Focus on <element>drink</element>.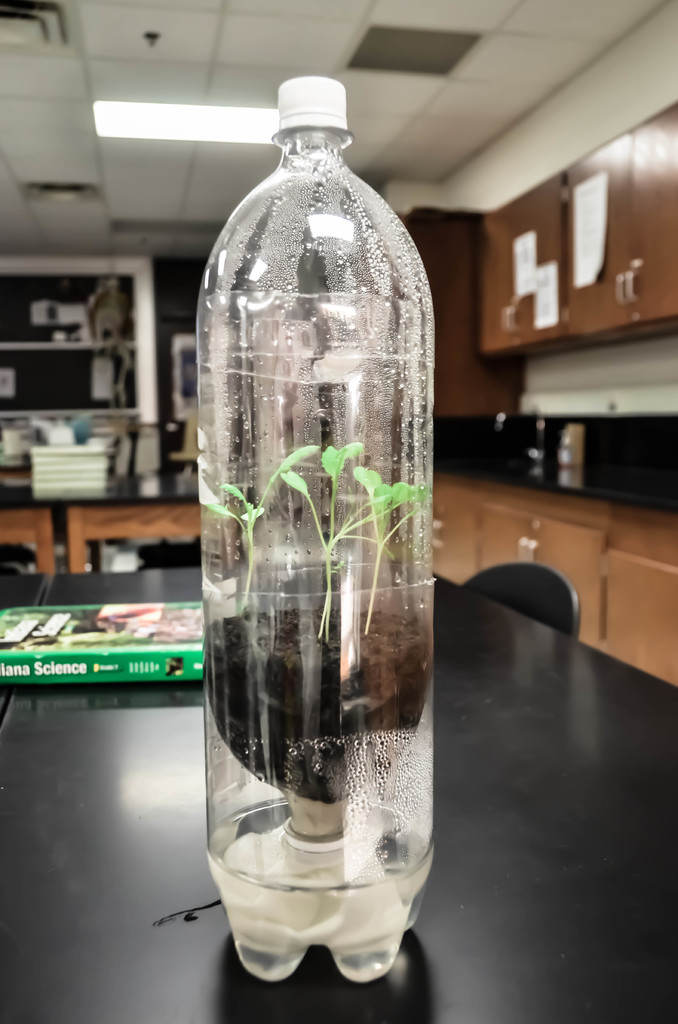
Focused at box(185, 48, 445, 982).
